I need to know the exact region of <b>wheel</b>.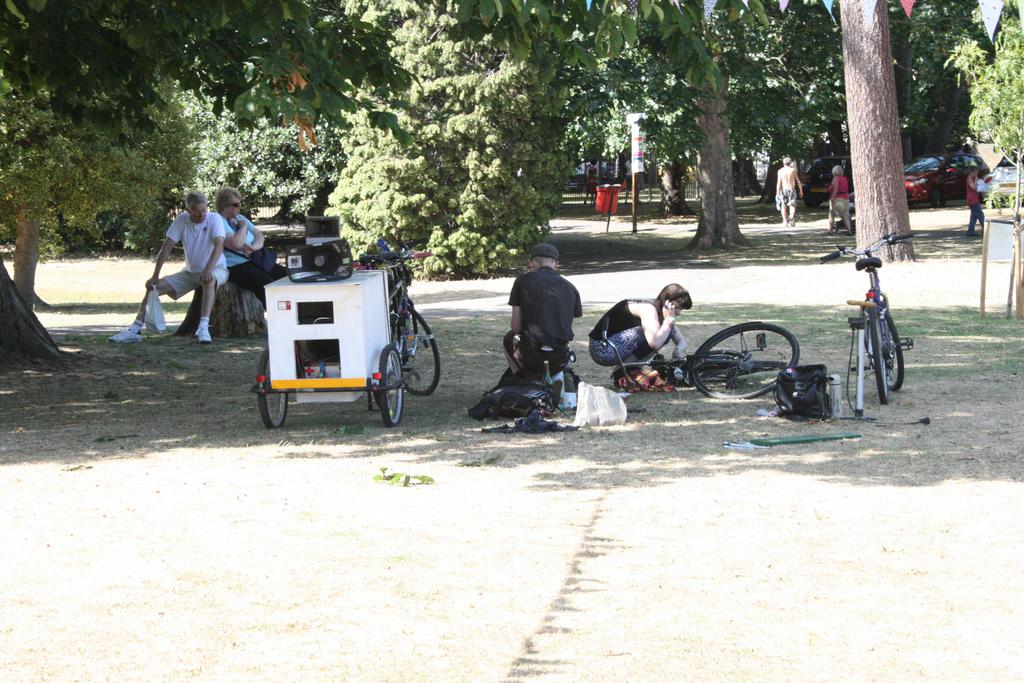
Region: {"left": 804, "top": 200, "right": 821, "bottom": 205}.
